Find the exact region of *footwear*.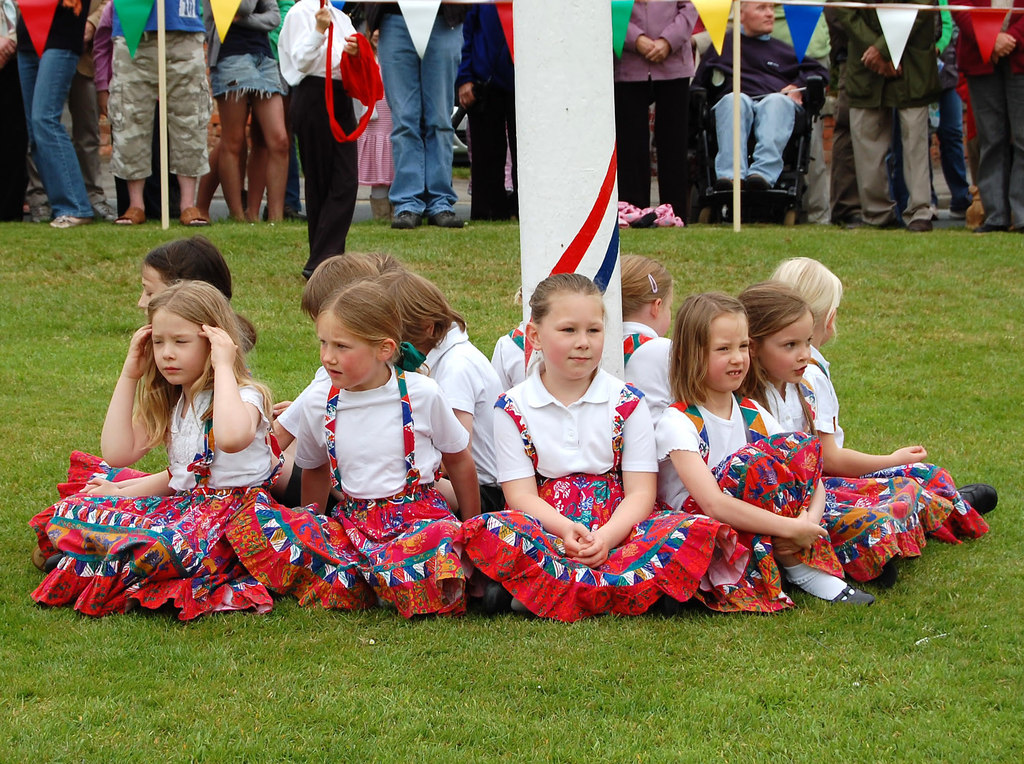
Exact region: bbox=[467, 577, 532, 617].
